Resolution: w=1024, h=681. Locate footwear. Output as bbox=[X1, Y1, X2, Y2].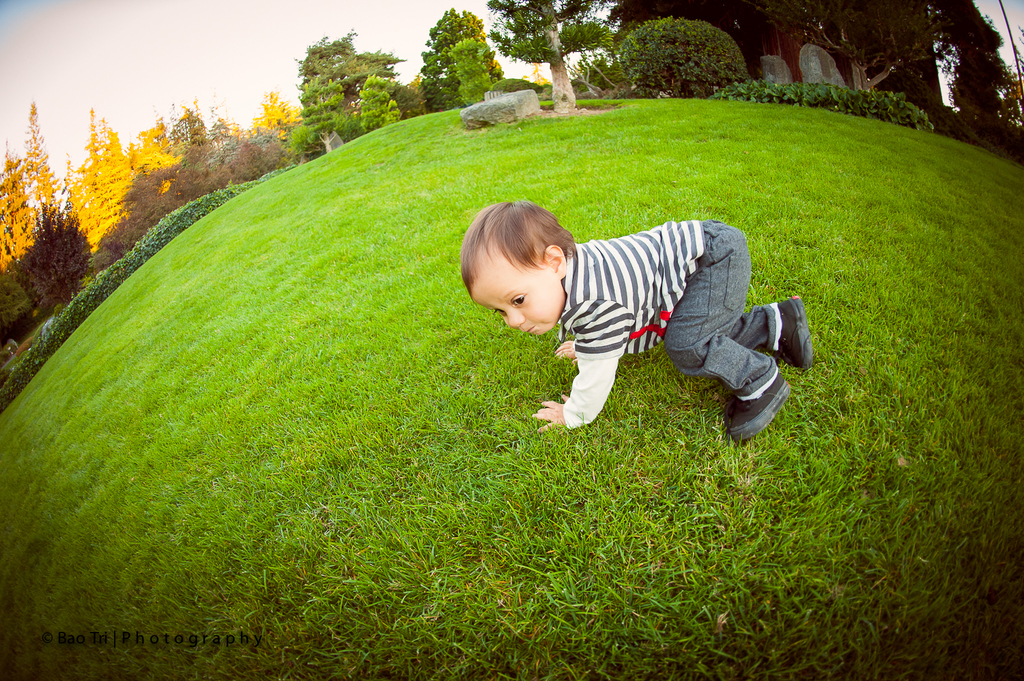
bbox=[723, 375, 797, 449].
